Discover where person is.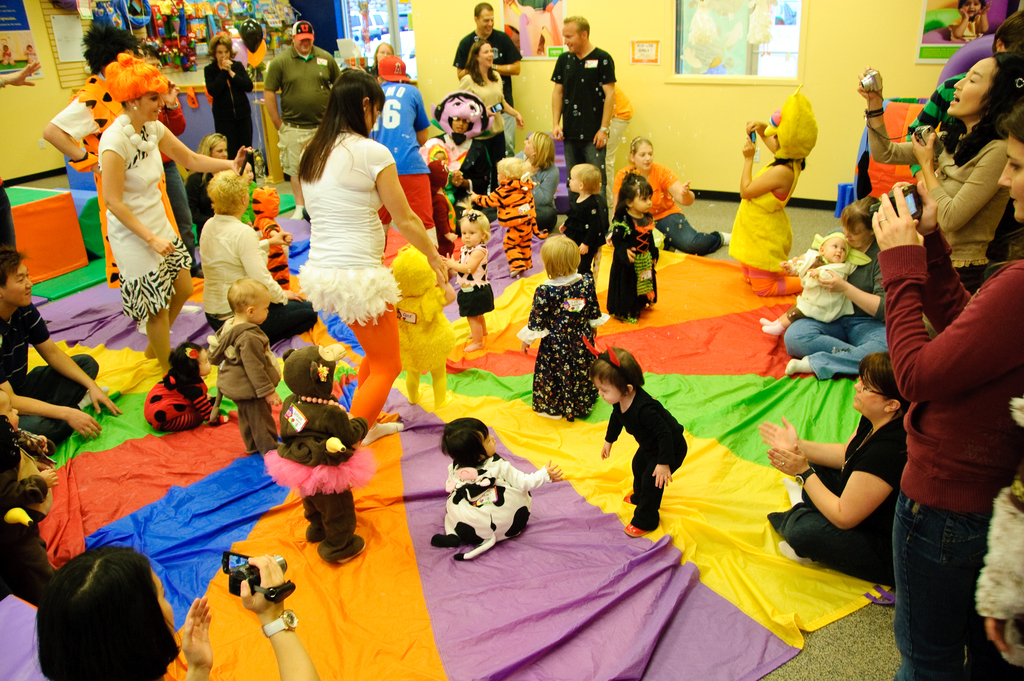
Discovered at [left=207, top=278, right=282, bottom=450].
